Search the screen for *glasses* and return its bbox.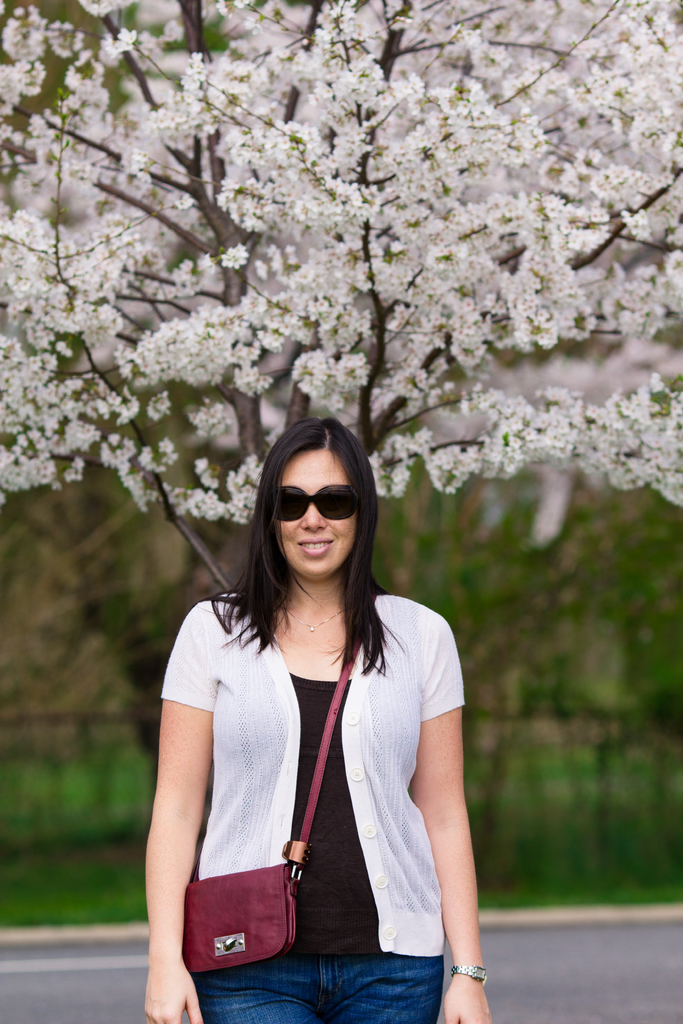
Found: box=[265, 474, 365, 524].
